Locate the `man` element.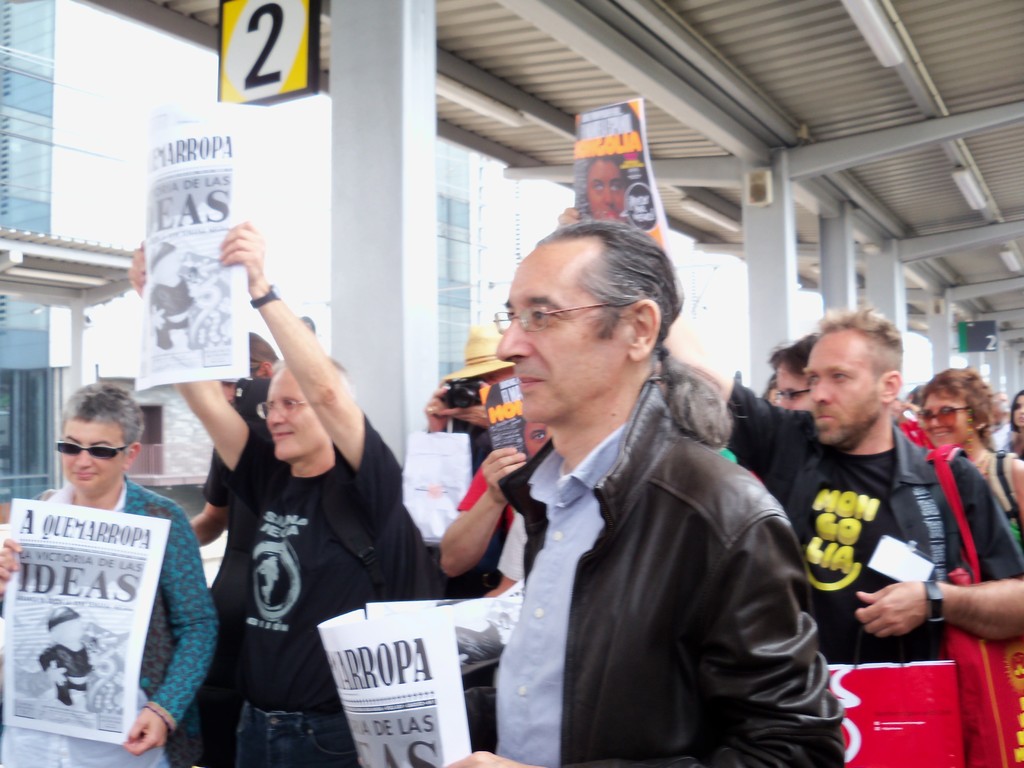
Element bbox: 559/207/1022/767.
